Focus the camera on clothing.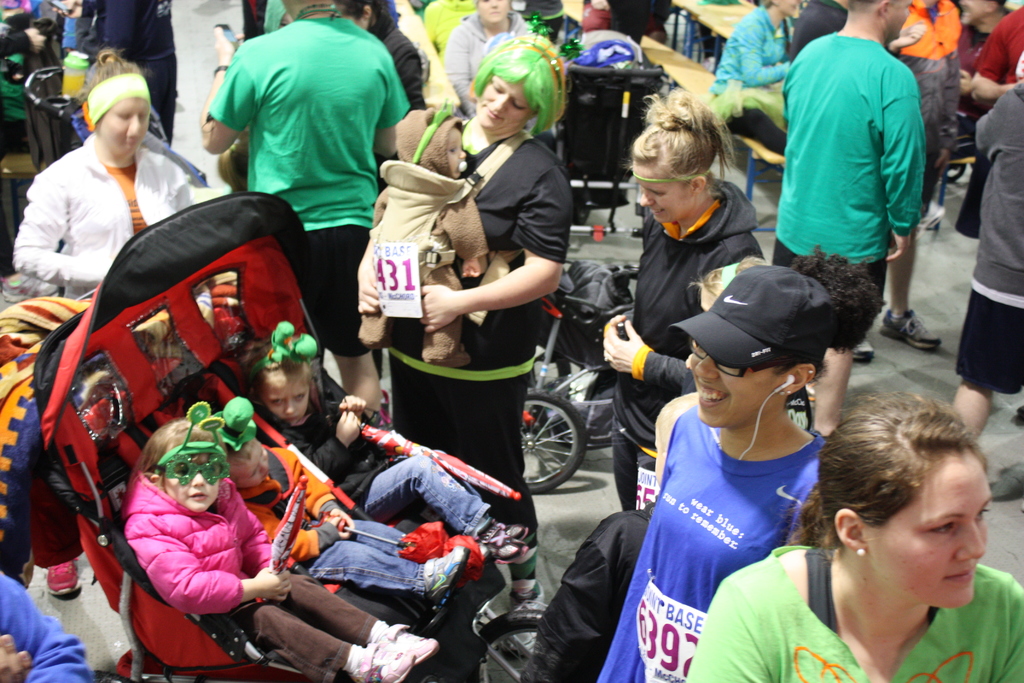
Focus region: <box>423,0,477,56</box>.
